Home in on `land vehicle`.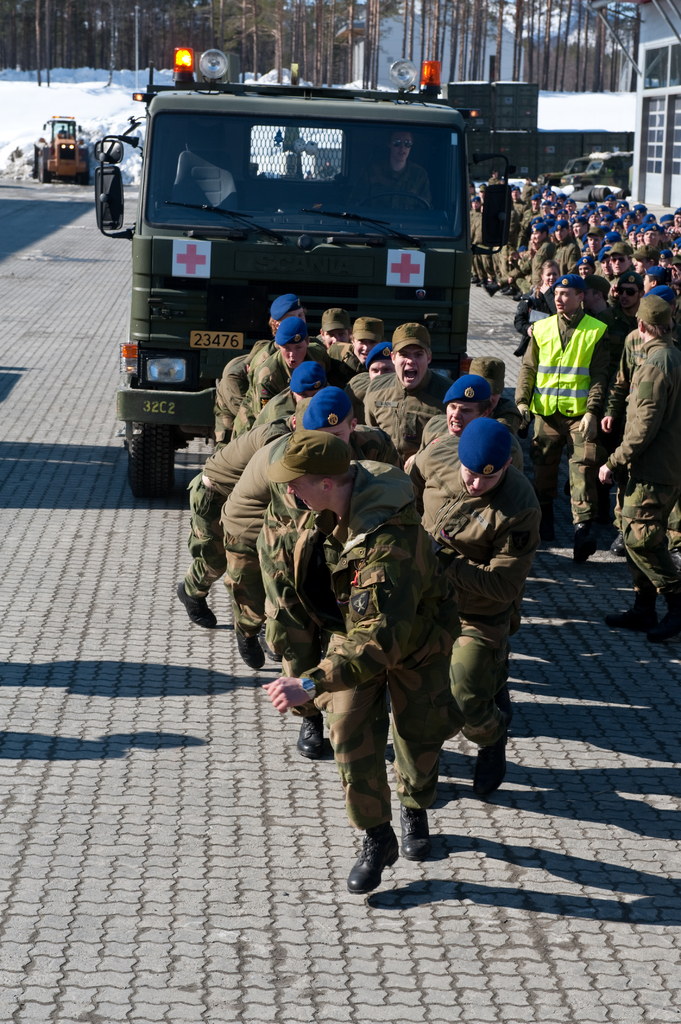
Homed in at [x1=29, y1=112, x2=90, y2=180].
